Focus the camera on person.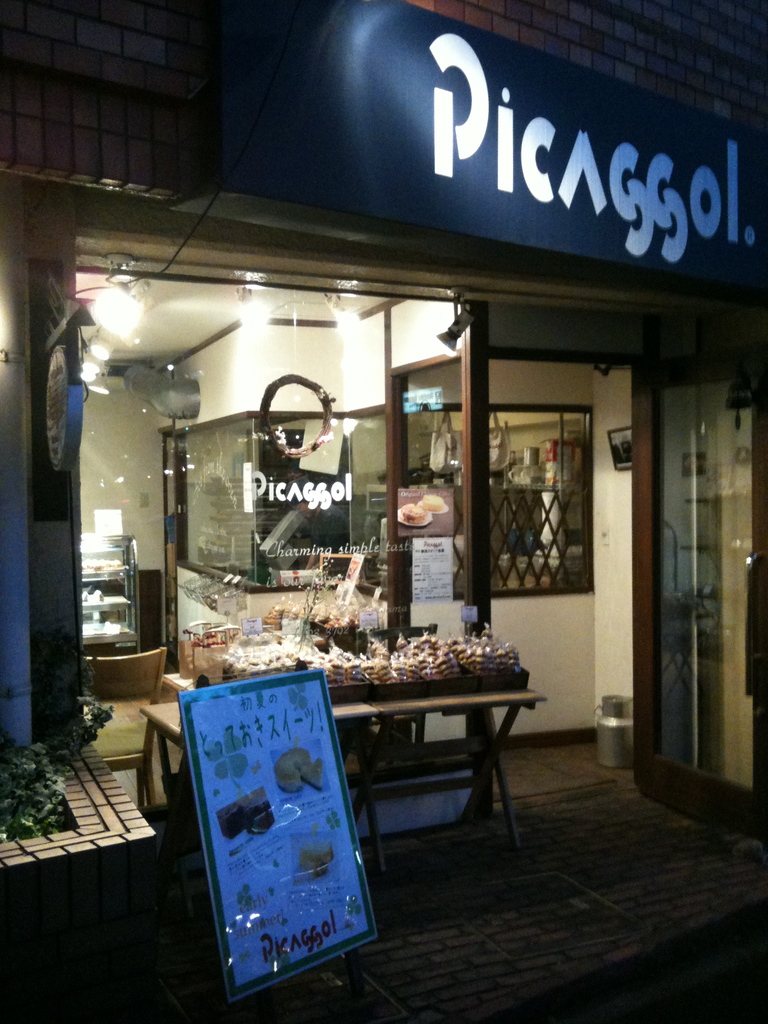
Focus region: (x1=289, y1=474, x2=346, y2=584).
